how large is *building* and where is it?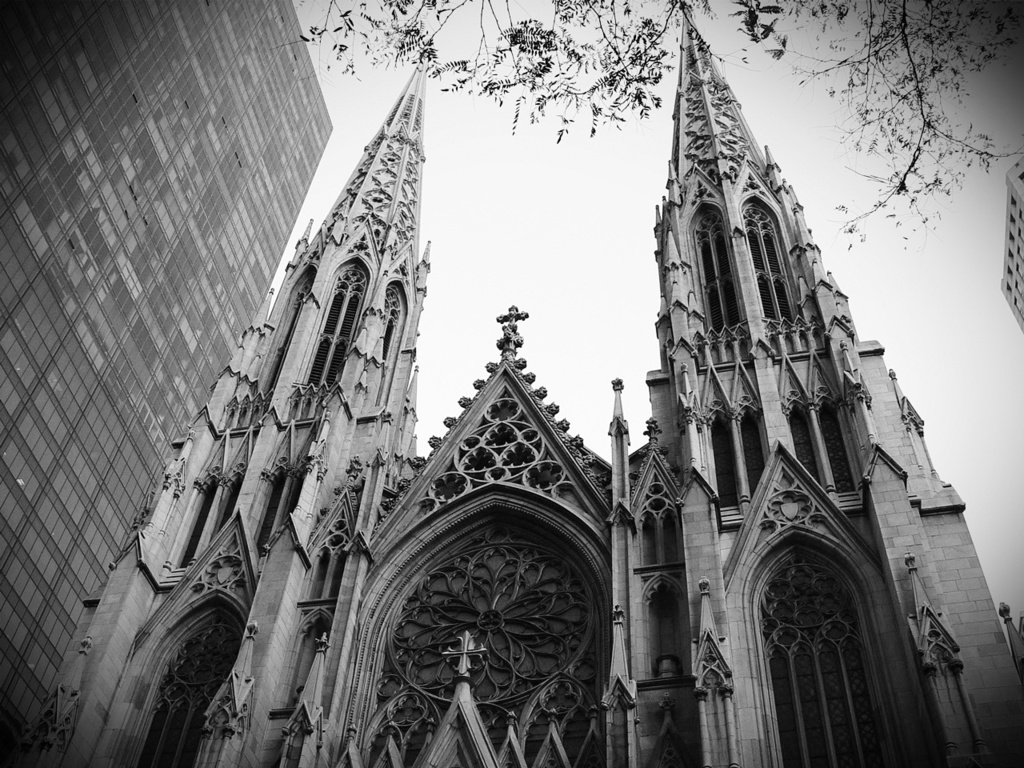
Bounding box: [left=23, top=10, right=1023, bottom=756].
